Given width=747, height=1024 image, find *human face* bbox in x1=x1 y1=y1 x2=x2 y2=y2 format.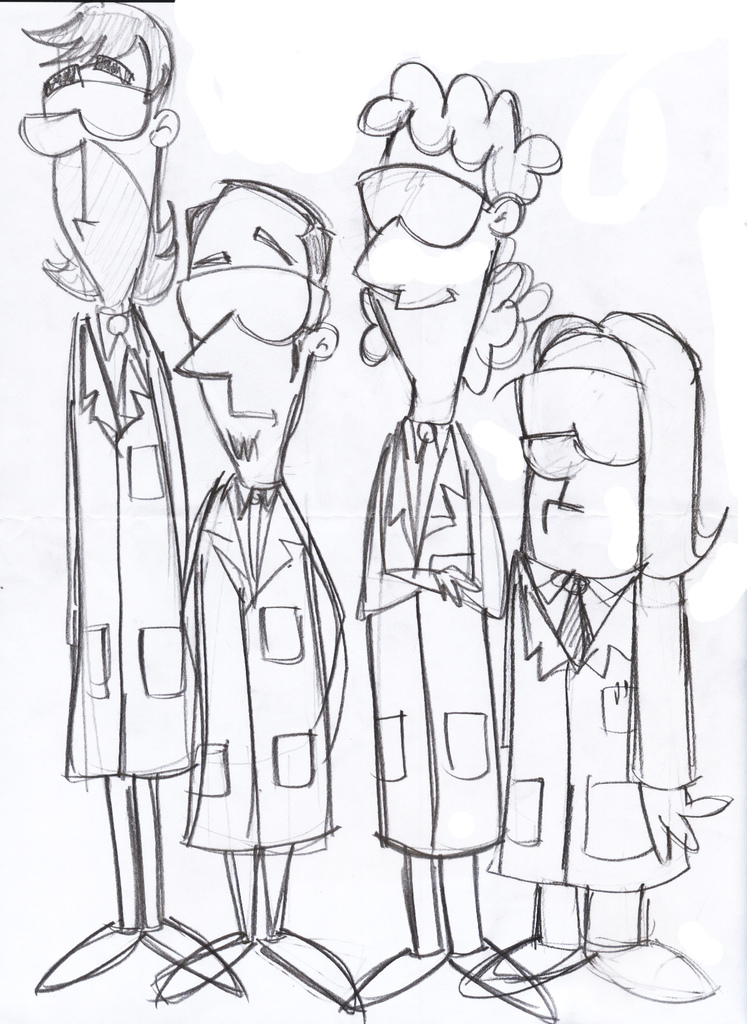
x1=518 y1=337 x2=639 y2=574.
